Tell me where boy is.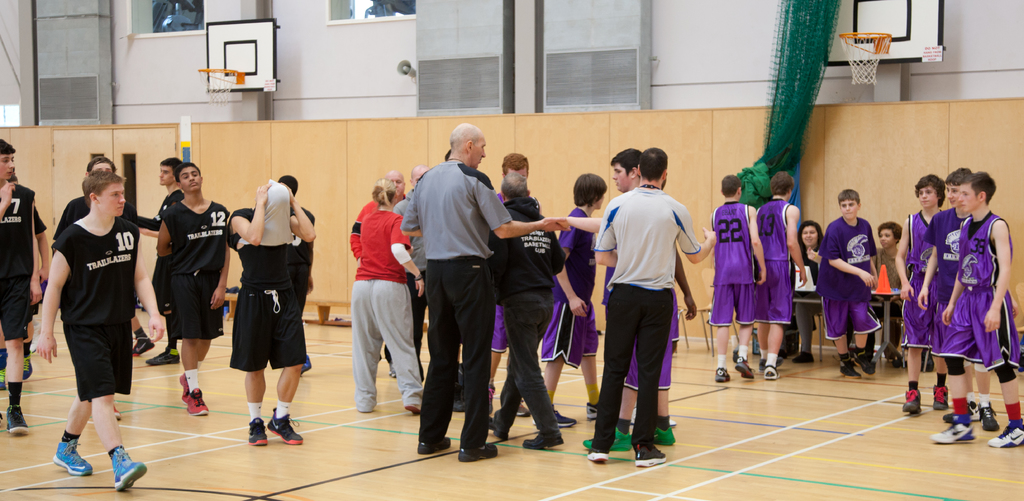
boy is at [left=752, top=172, right=813, bottom=382].
